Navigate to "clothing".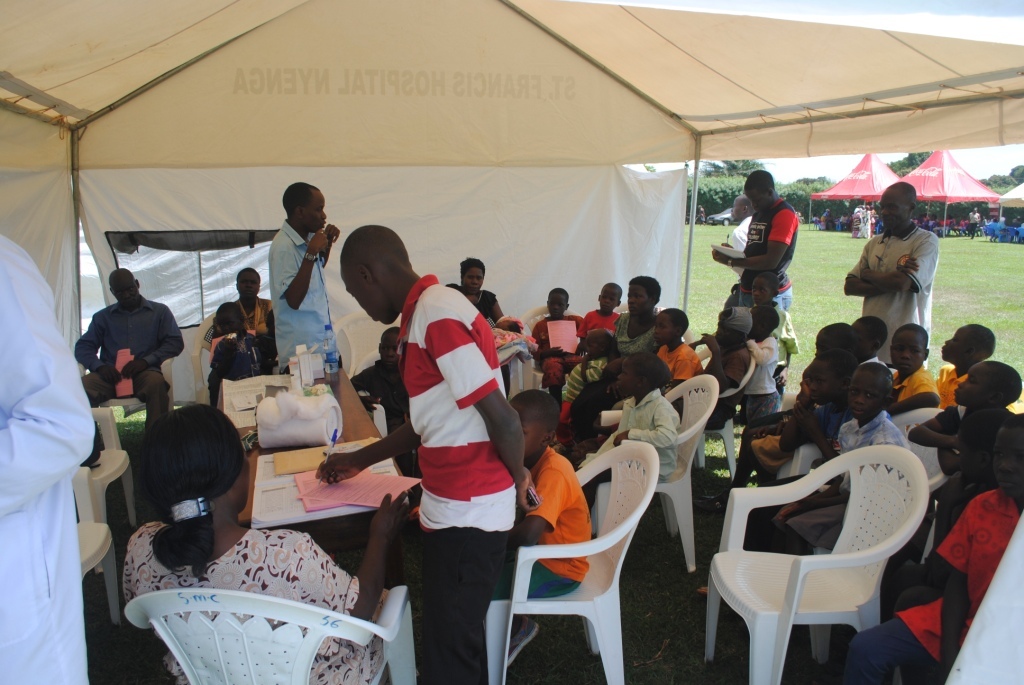
Navigation target: detection(396, 269, 514, 684).
